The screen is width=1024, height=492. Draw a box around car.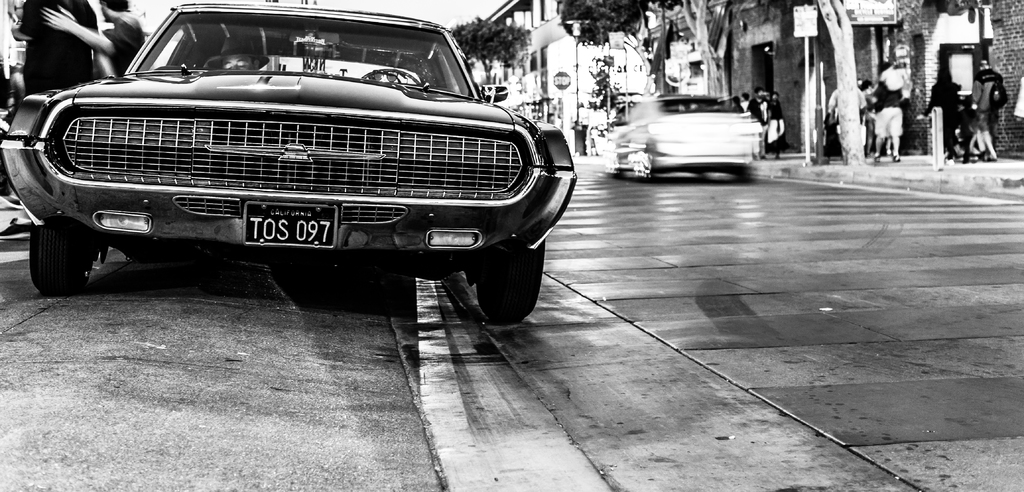
detection(19, 12, 554, 300).
